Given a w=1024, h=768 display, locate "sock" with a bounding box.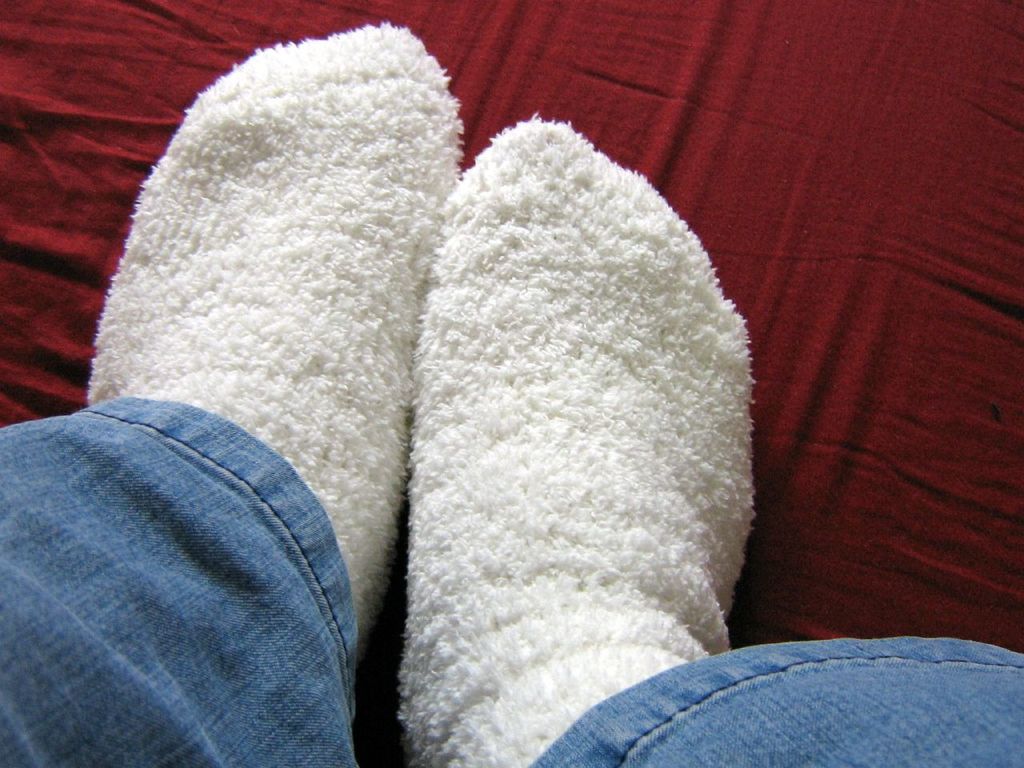
Located: {"left": 393, "top": 108, "right": 755, "bottom": 767}.
